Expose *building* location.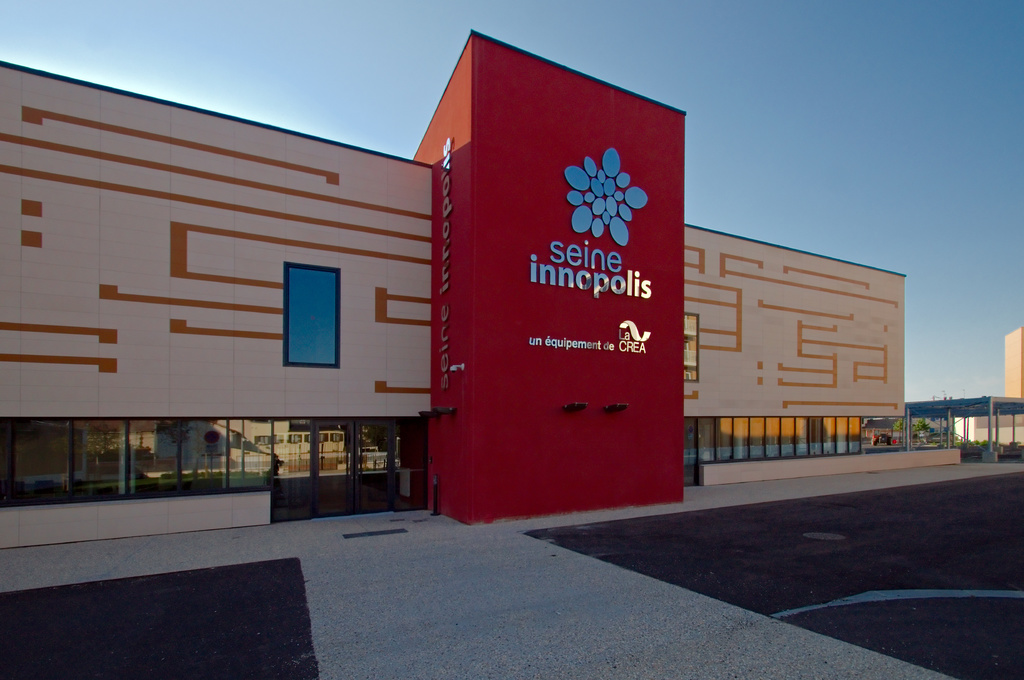
Exposed at (1, 33, 902, 548).
